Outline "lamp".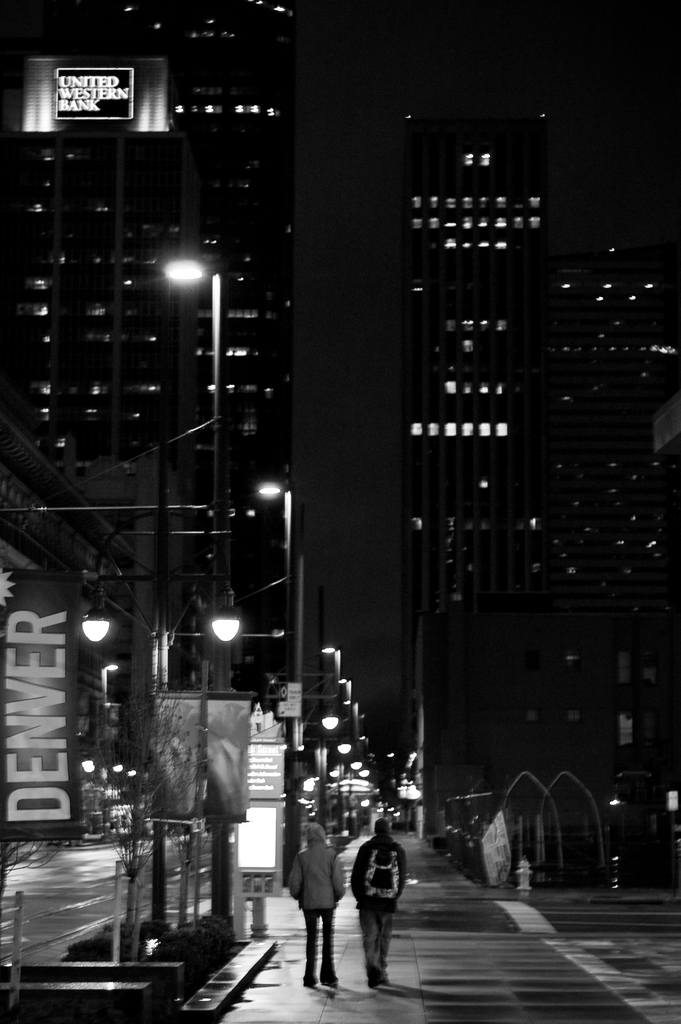
Outline: (347, 753, 367, 771).
